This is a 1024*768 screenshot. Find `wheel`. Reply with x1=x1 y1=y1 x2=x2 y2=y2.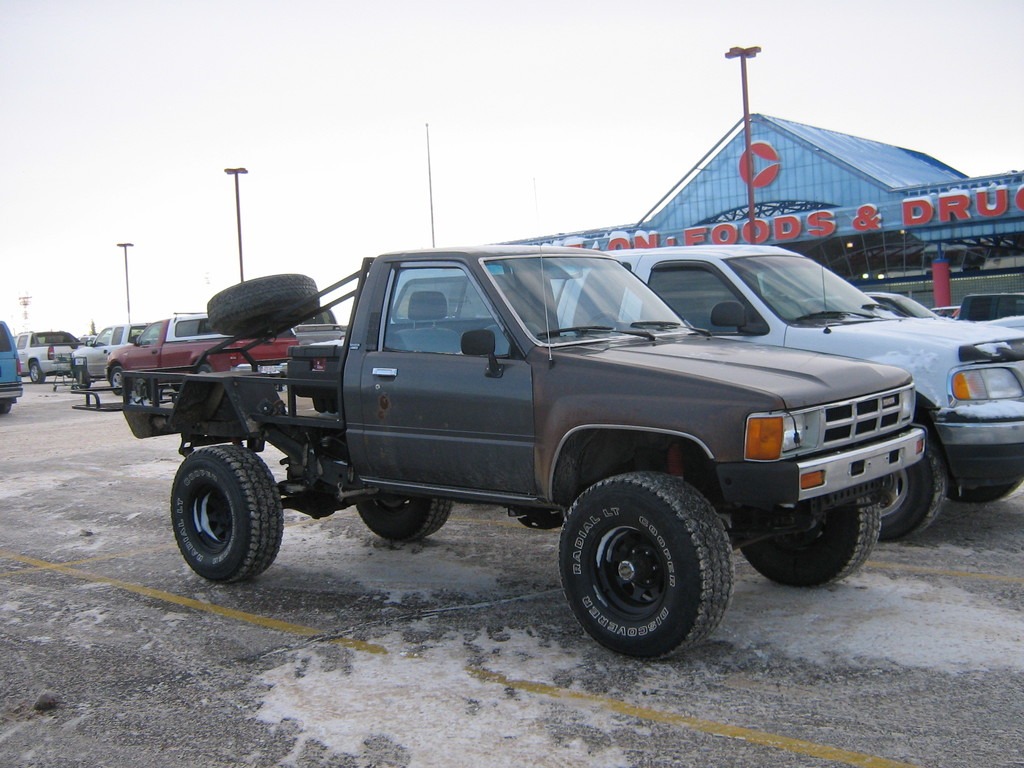
x1=105 y1=365 x2=132 y2=399.
